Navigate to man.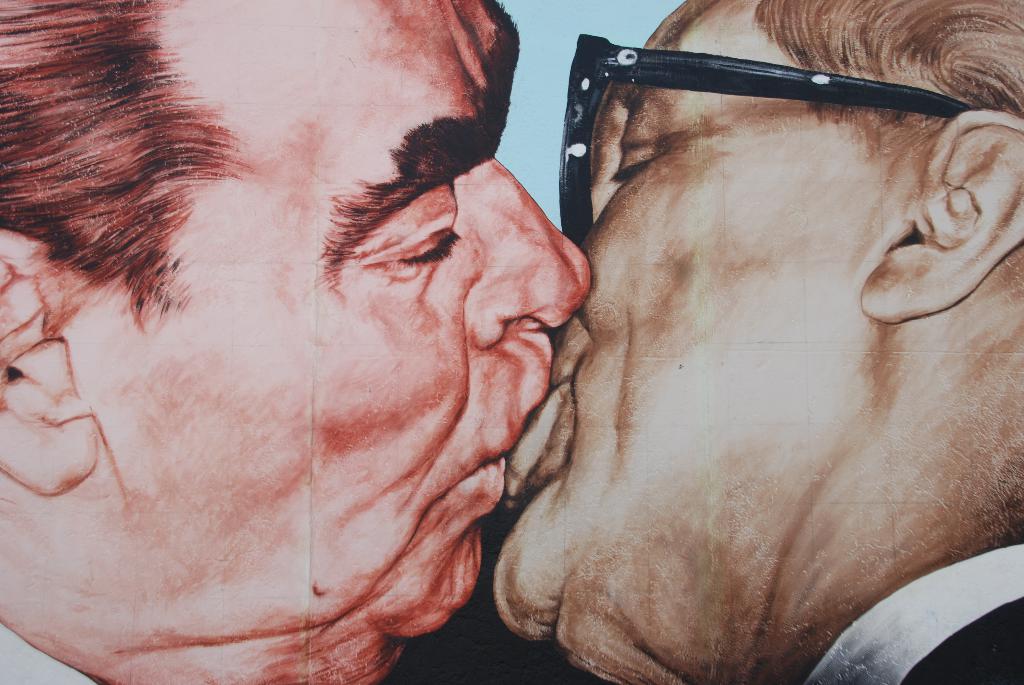
Navigation target: [0,0,593,684].
